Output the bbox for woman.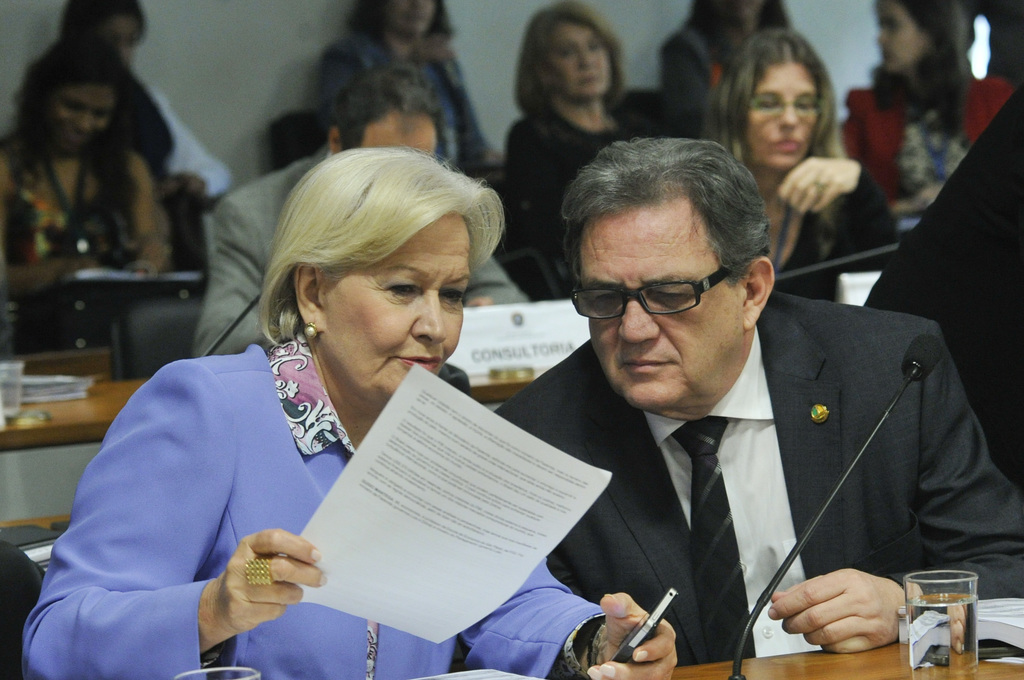
crop(61, 0, 236, 197).
